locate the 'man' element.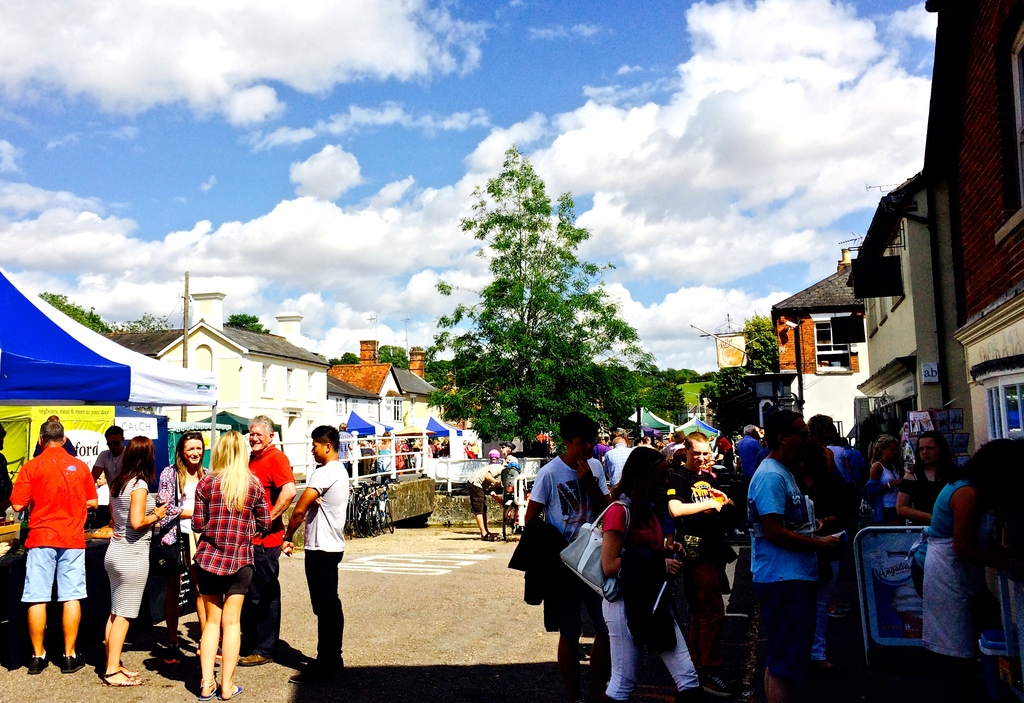
Element bbox: (236, 417, 295, 666).
